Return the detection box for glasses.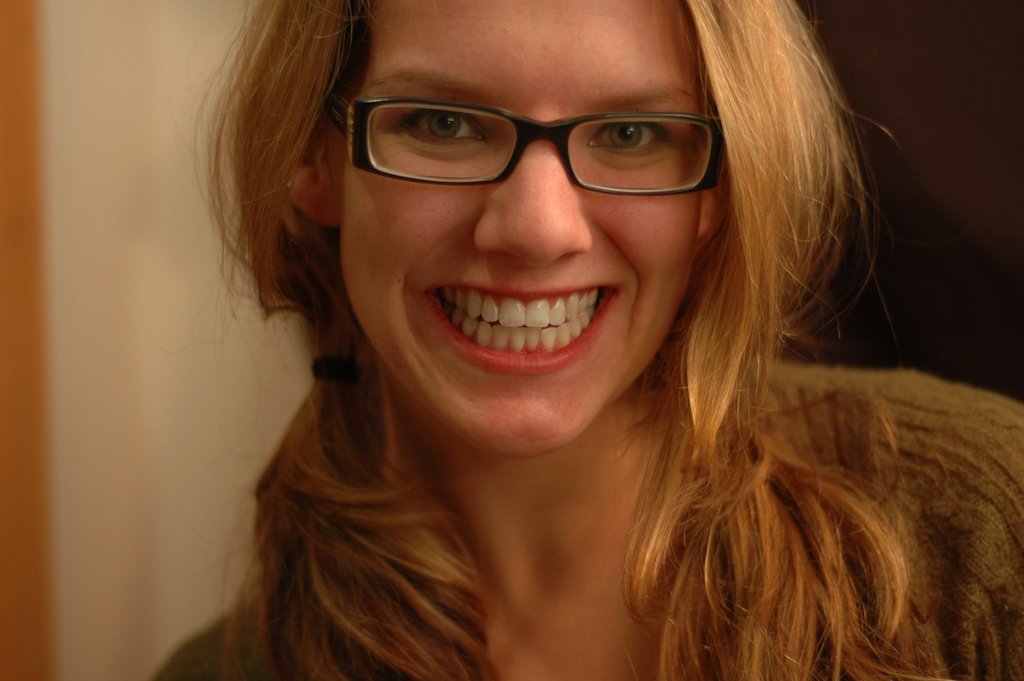
bbox=[319, 94, 737, 199].
